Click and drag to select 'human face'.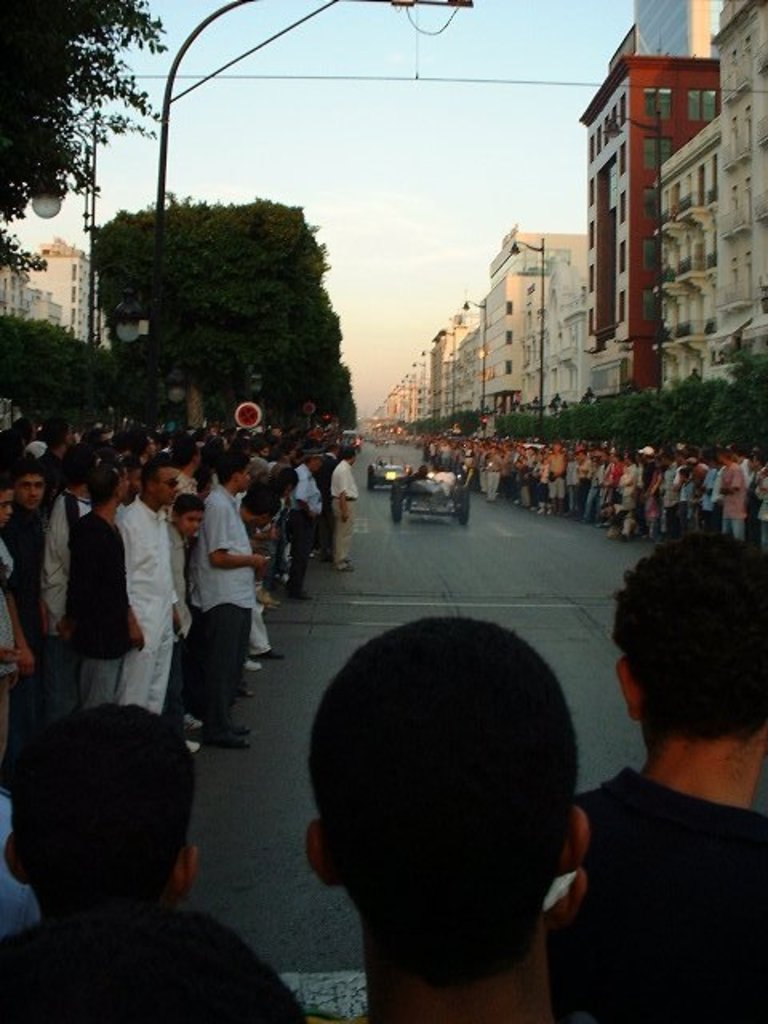
Selection: <bbox>14, 470, 43, 509</bbox>.
